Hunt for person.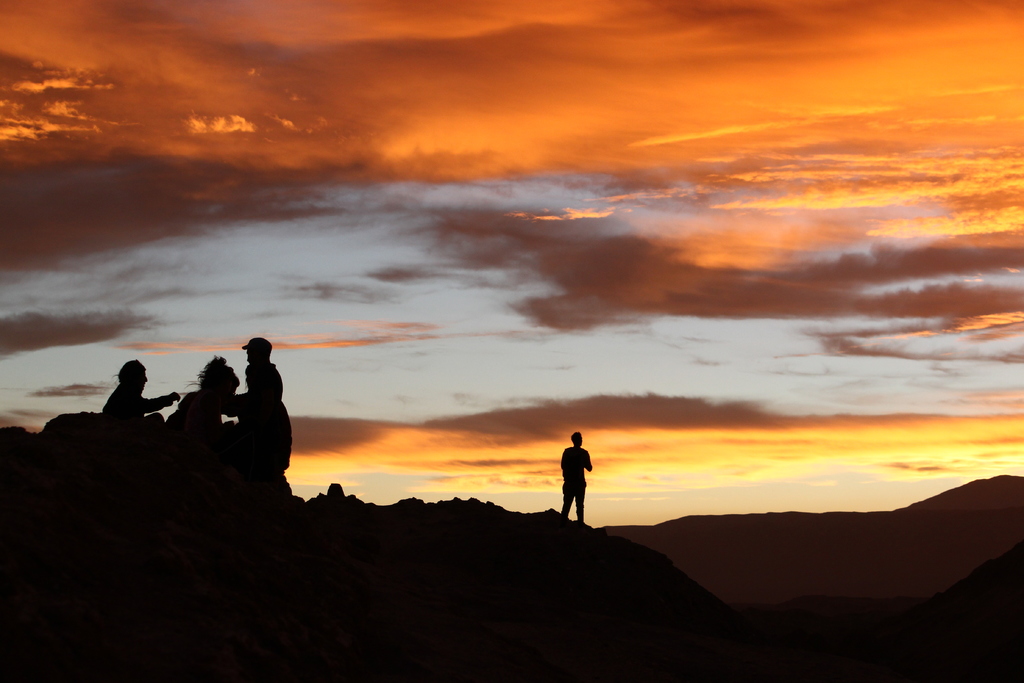
Hunted down at (x1=559, y1=441, x2=603, y2=523).
